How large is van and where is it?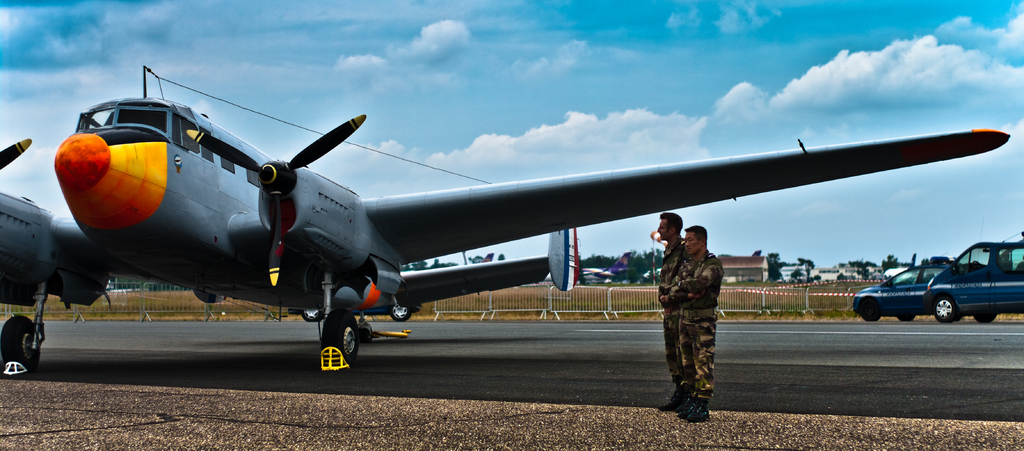
Bounding box: detection(921, 230, 1023, 324).
